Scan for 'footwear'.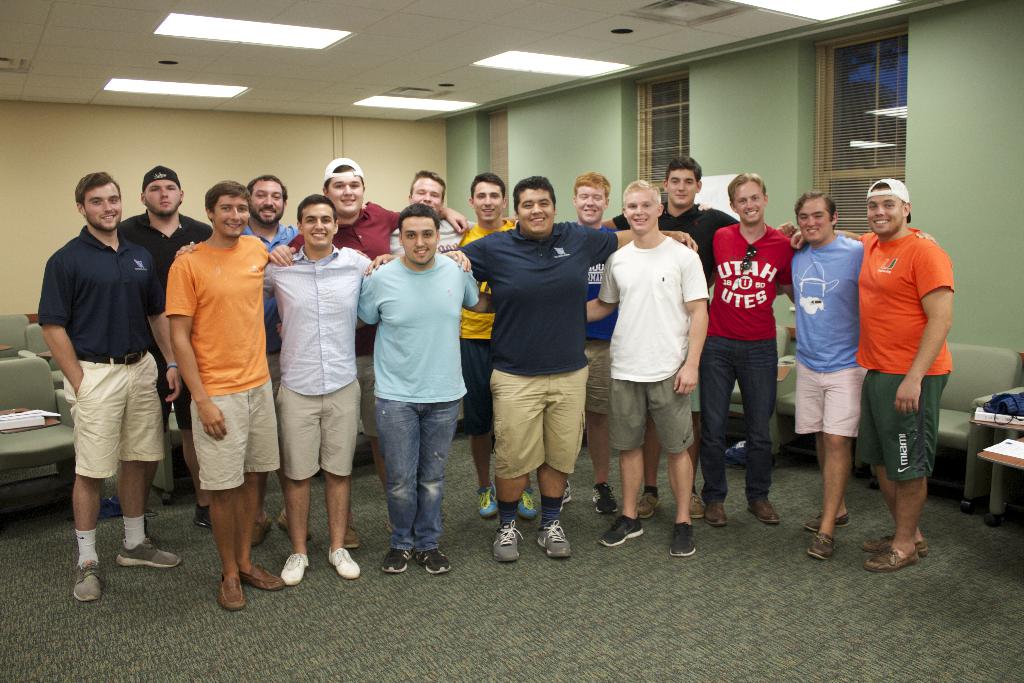
Scan result: 73, 562, 99, 600.
